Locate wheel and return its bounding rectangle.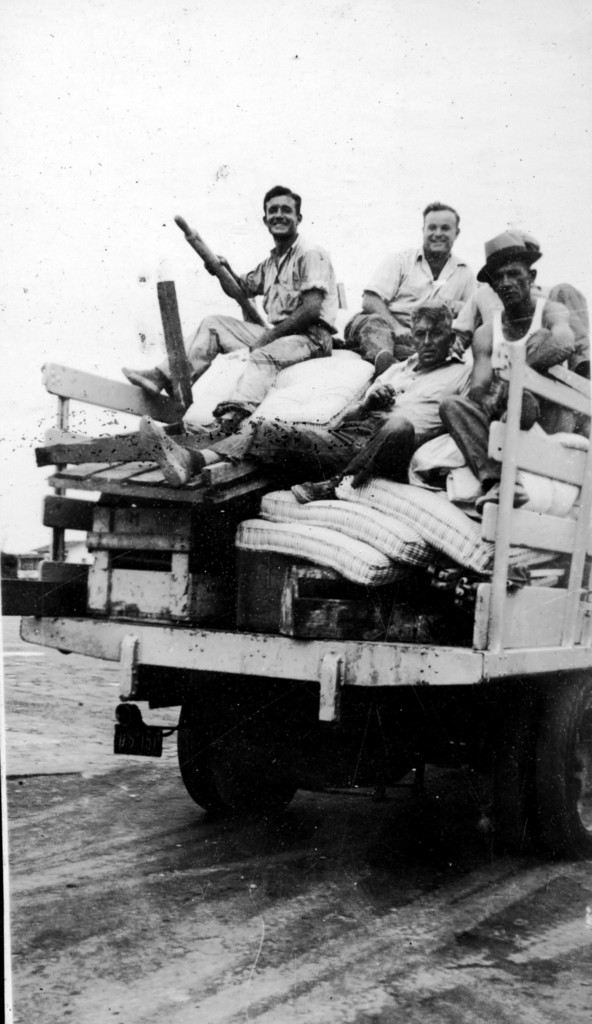
x1=511 y1=668 x2=591 y2=852.
